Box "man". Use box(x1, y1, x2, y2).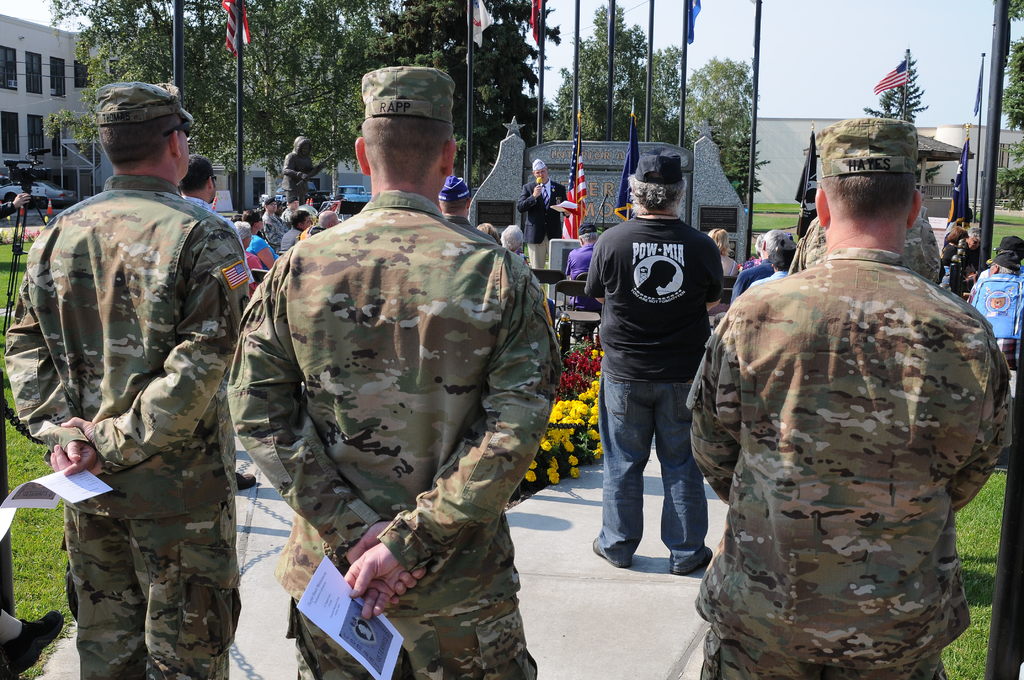
box(504, 224, 527, 256).
